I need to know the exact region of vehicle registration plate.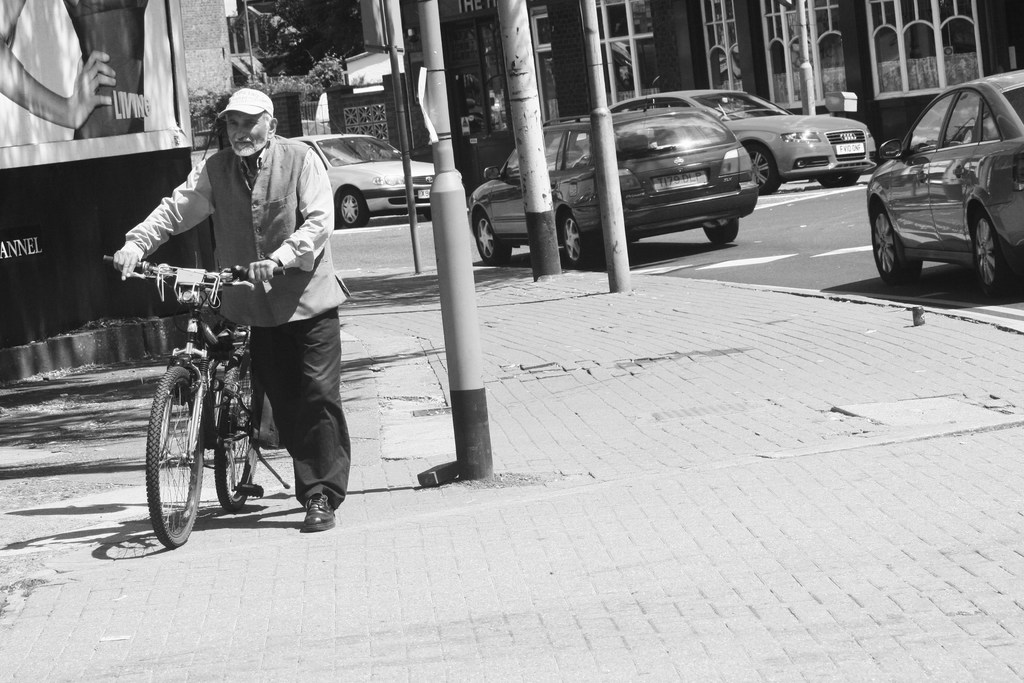
Region: box=[416, 188, 431, 199].
